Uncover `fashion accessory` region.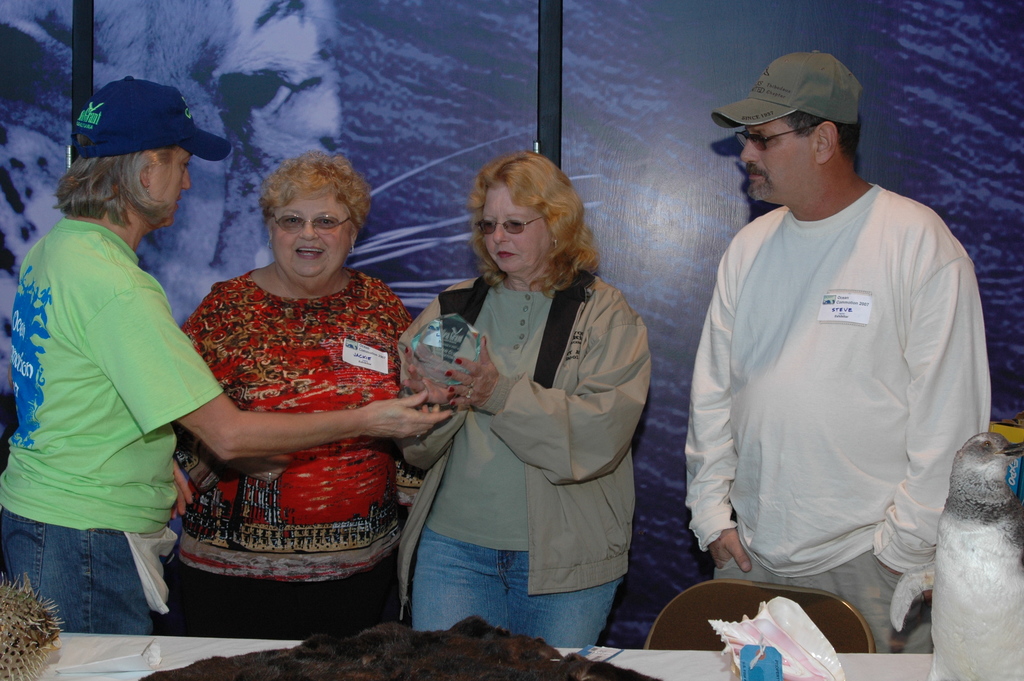
Uncovered: 737:129:806:146.
